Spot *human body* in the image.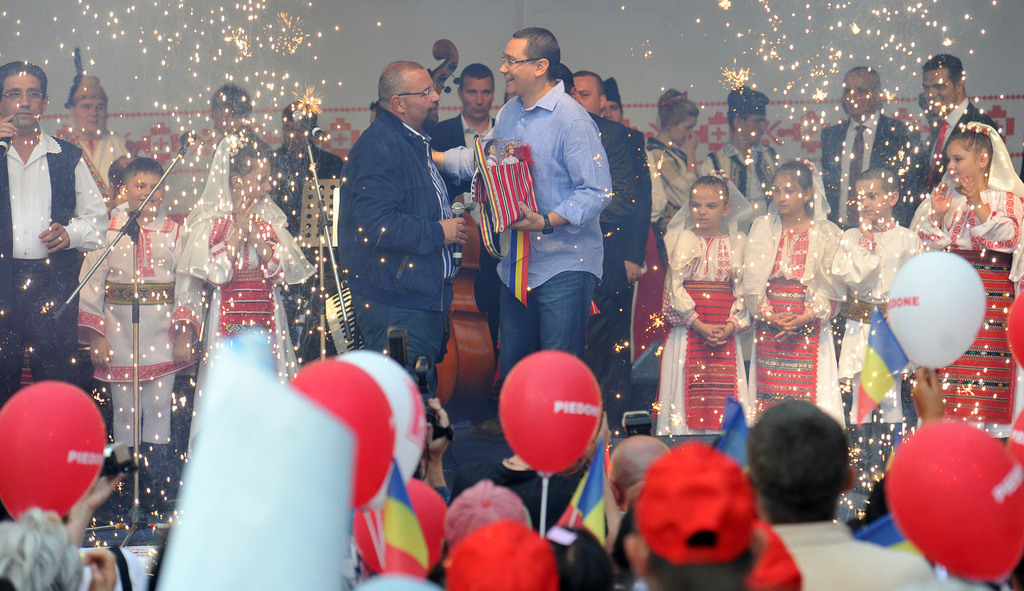
*human body* found at box(329, 41, 460, 455).
